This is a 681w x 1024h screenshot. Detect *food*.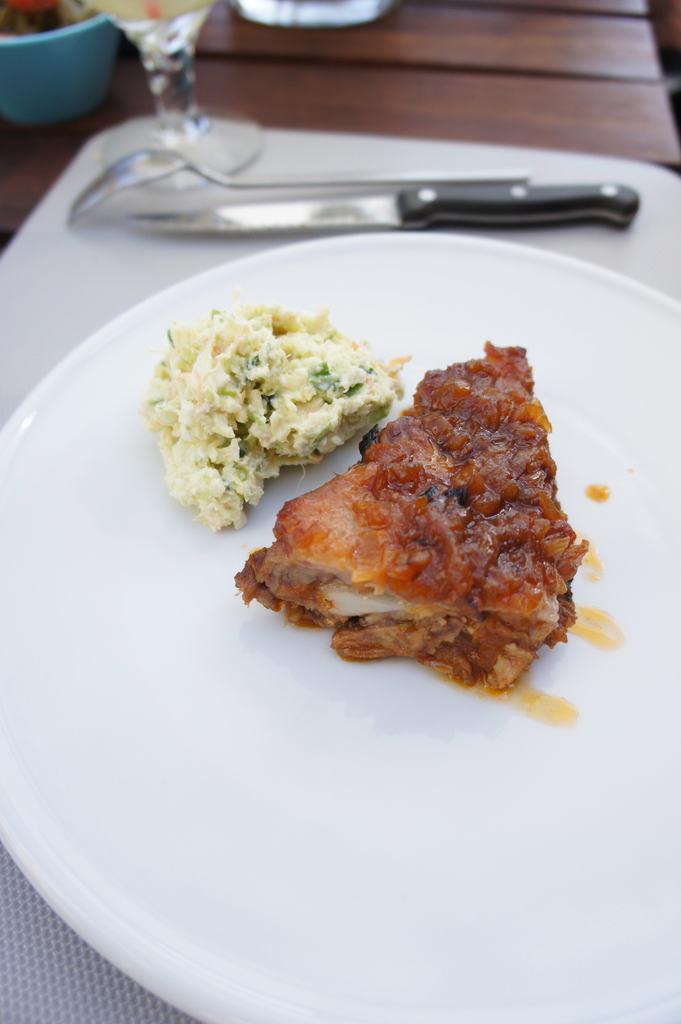
[x1=128, y1=295, x2=403, y2=522].
